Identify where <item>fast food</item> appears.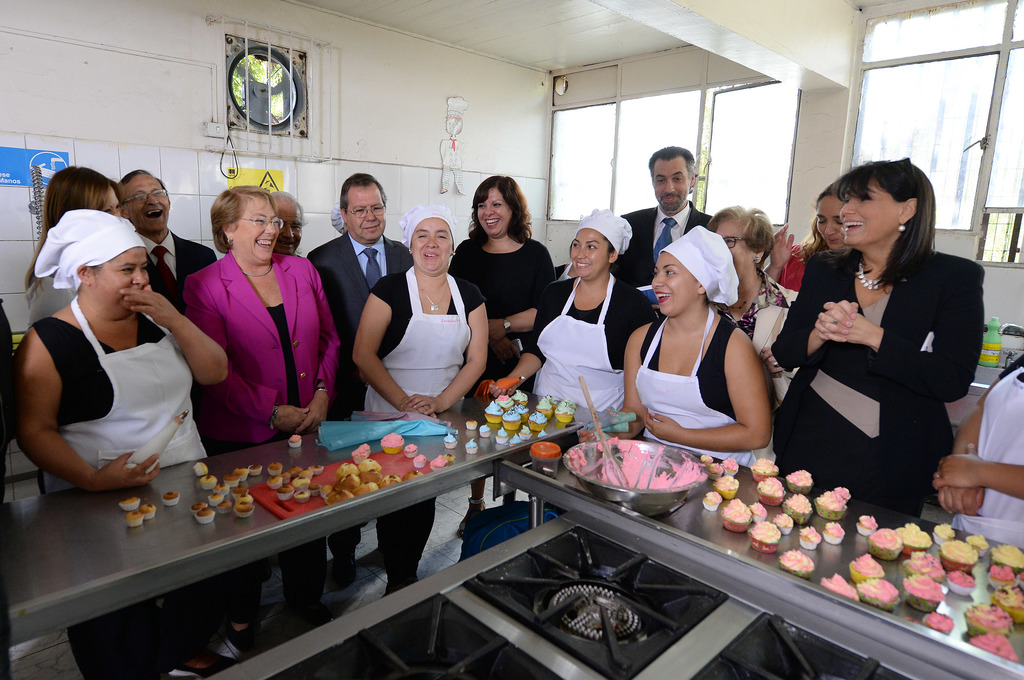
Appears at detection(197, 509, 216, 526).
